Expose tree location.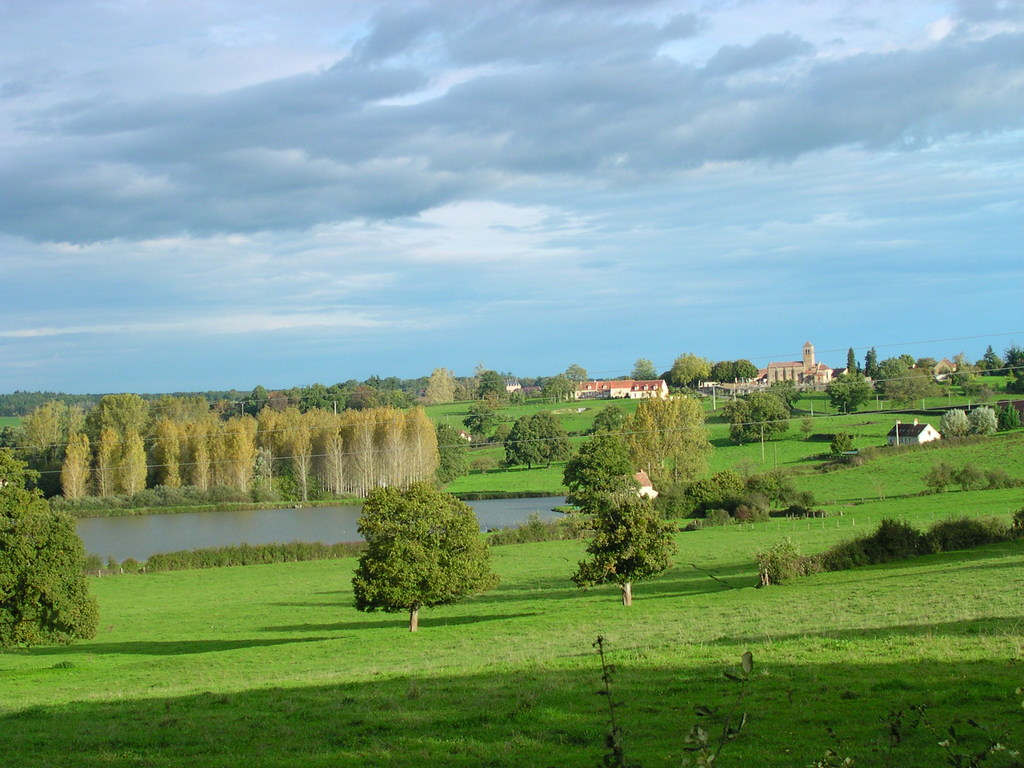
Exposed at [x1=348, y1=477, x2=503, y2=636].
